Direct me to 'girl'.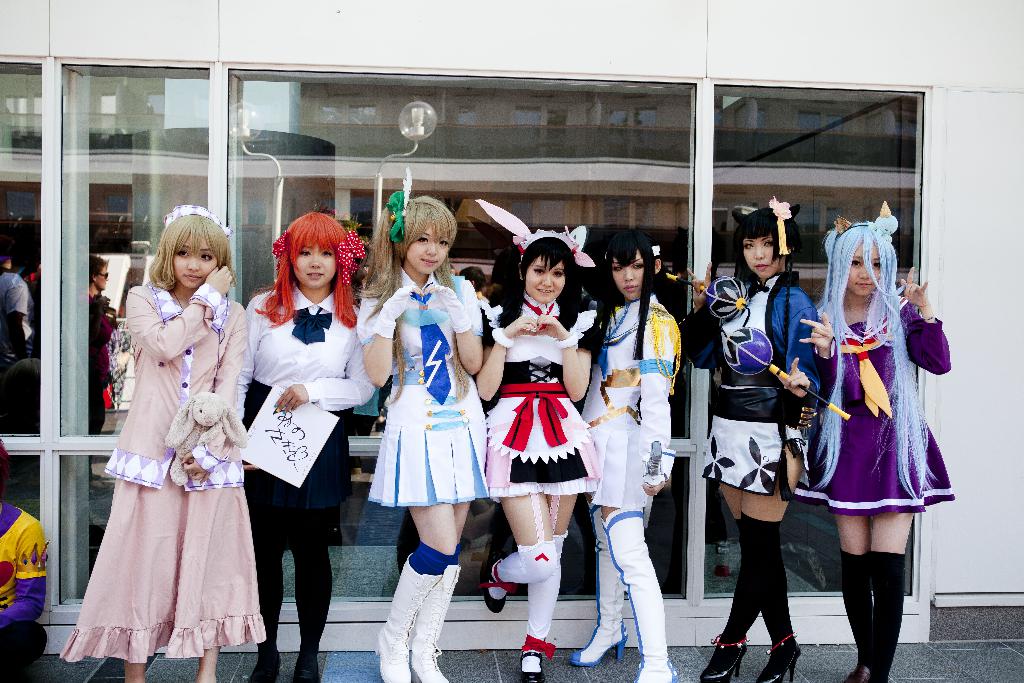
Direction: [60, 208, 271, 682].
